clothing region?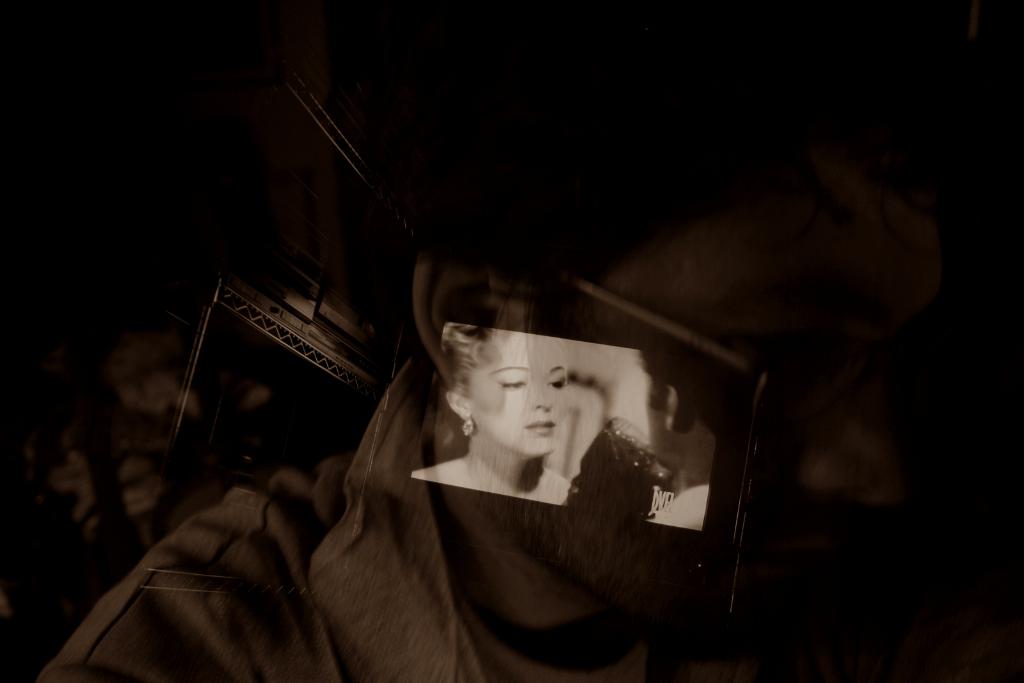
<region>24, 342, 776, 682</region>
